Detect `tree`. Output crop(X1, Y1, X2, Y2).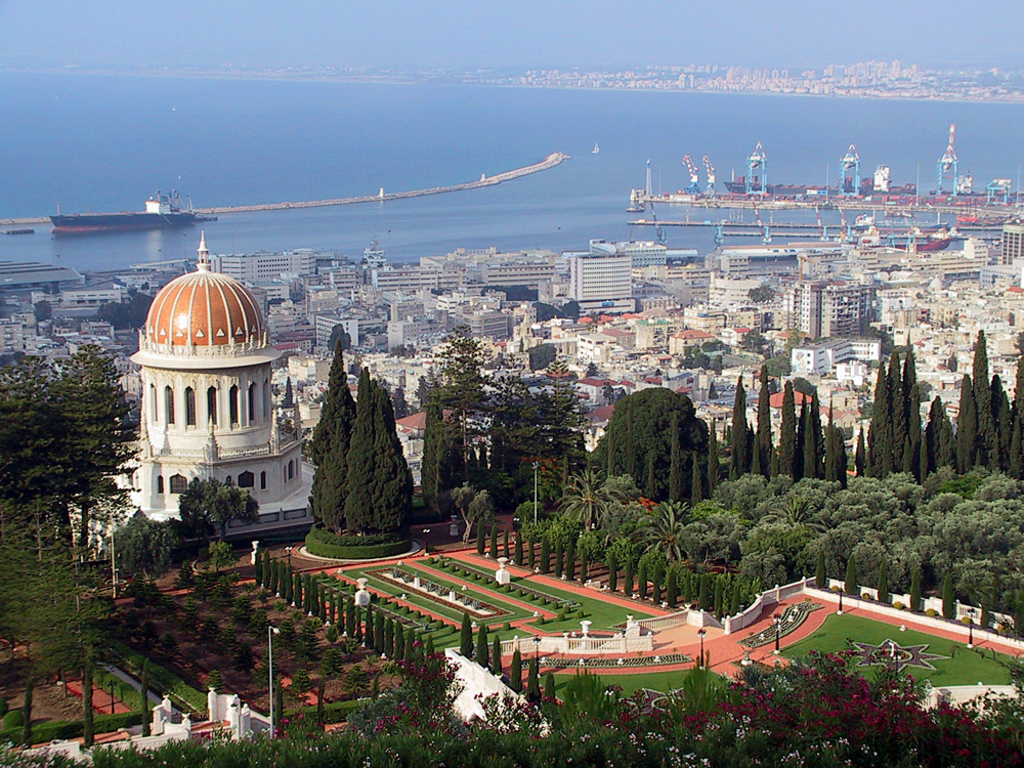
crop(503, 529, 508, 561).
